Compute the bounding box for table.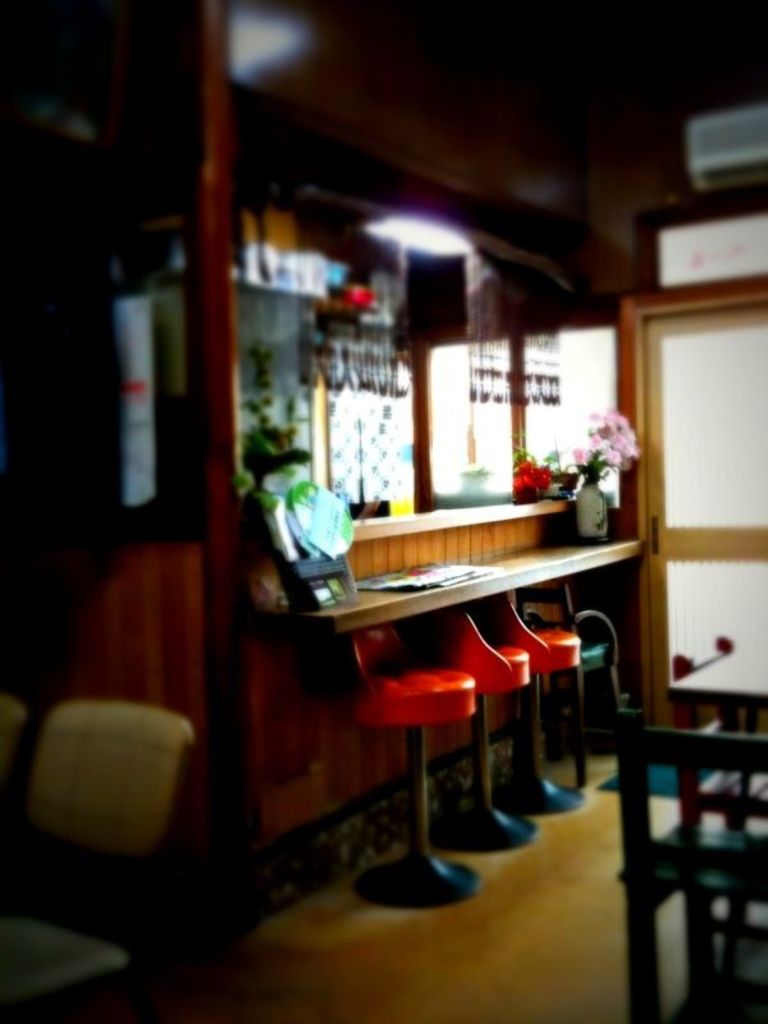
{"left": 590, "top": 684, "right": 762, "bottom": 984}.
